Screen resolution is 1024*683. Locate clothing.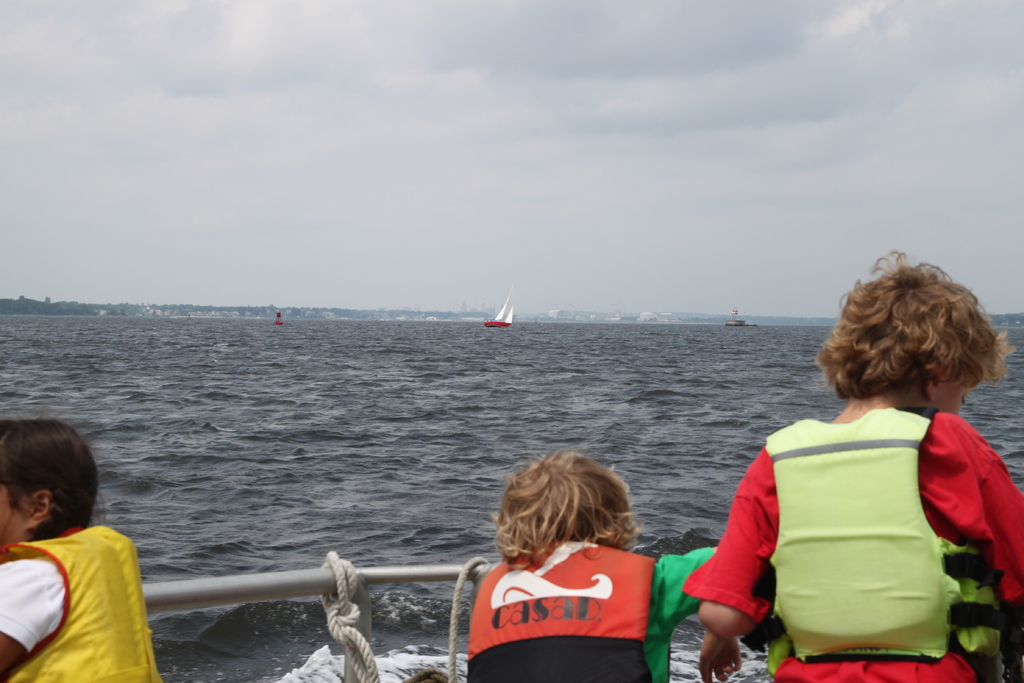
465 536 716 682.
